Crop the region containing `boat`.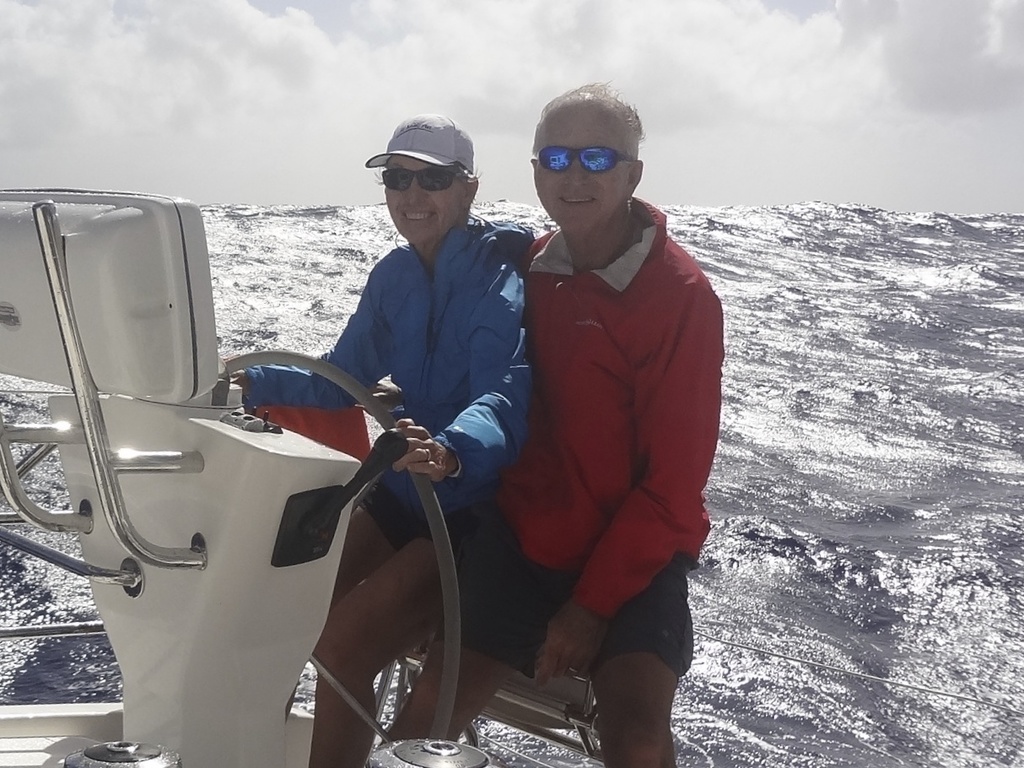
Crop region: 0/182/617/767.
